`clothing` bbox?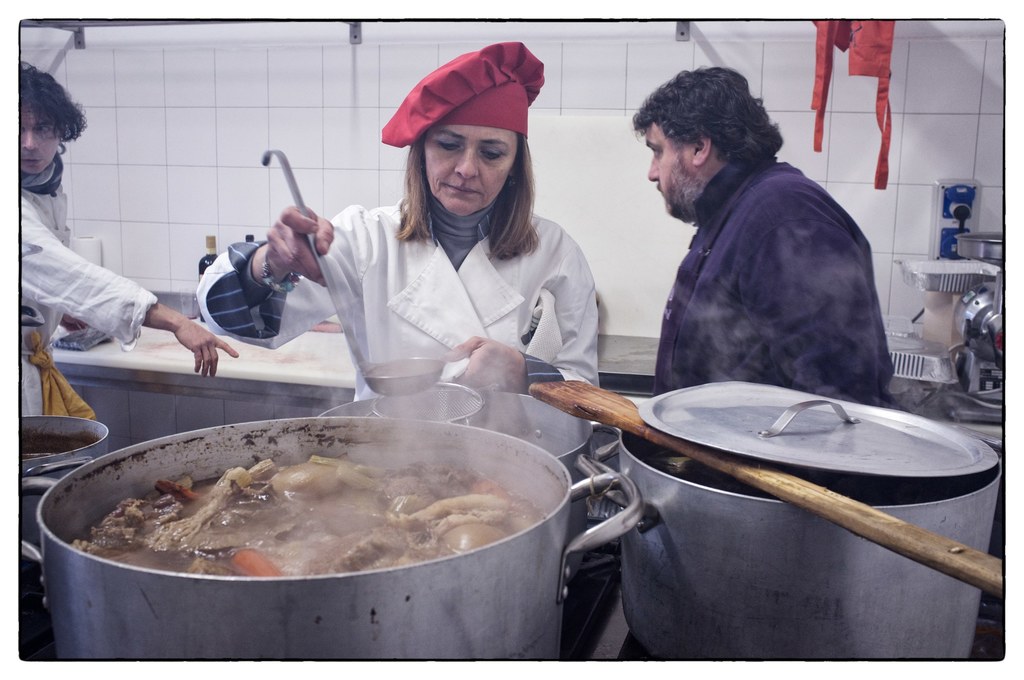
rect(17, 185, 168, 425)
